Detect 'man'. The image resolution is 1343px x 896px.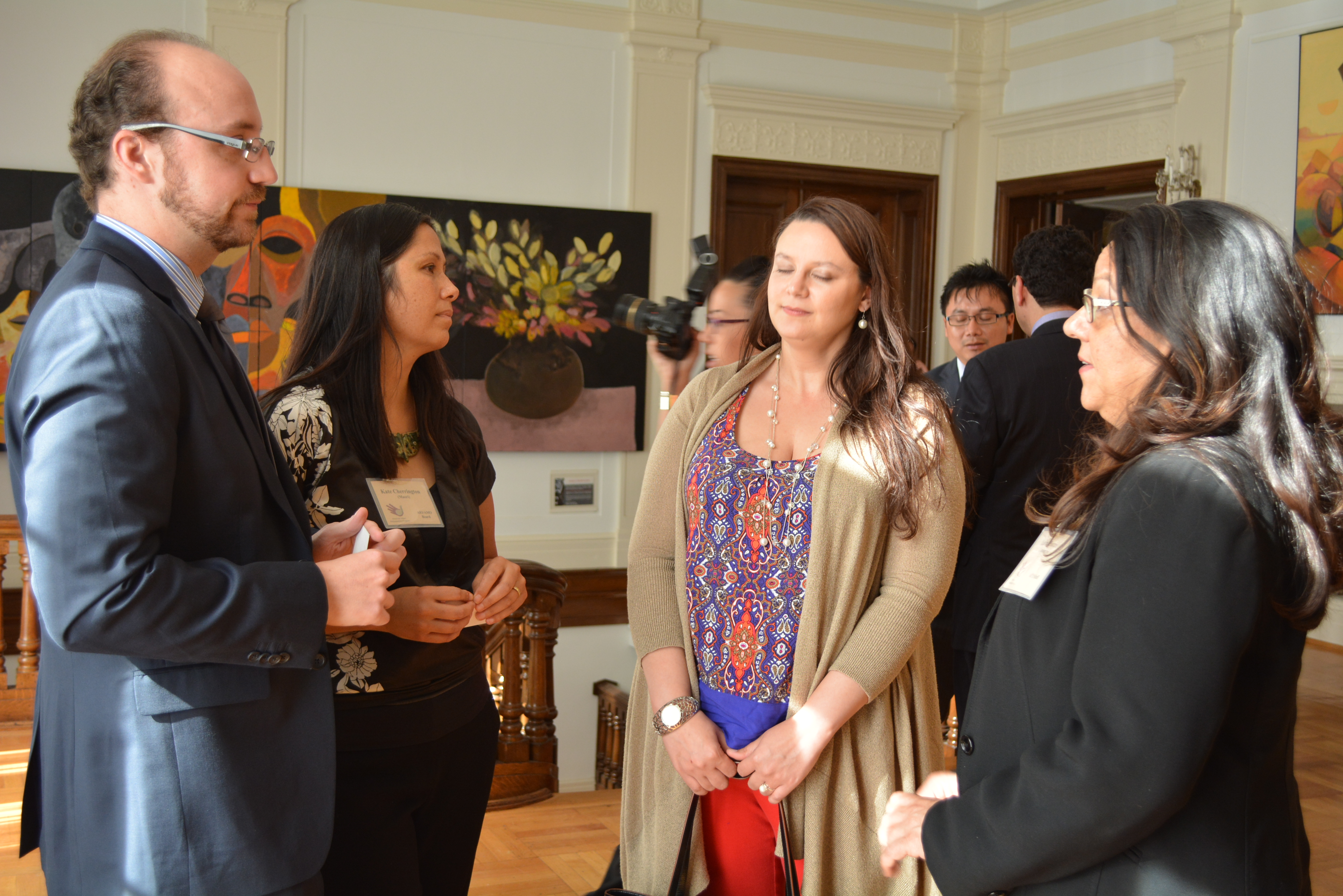
273/80/305/221.
